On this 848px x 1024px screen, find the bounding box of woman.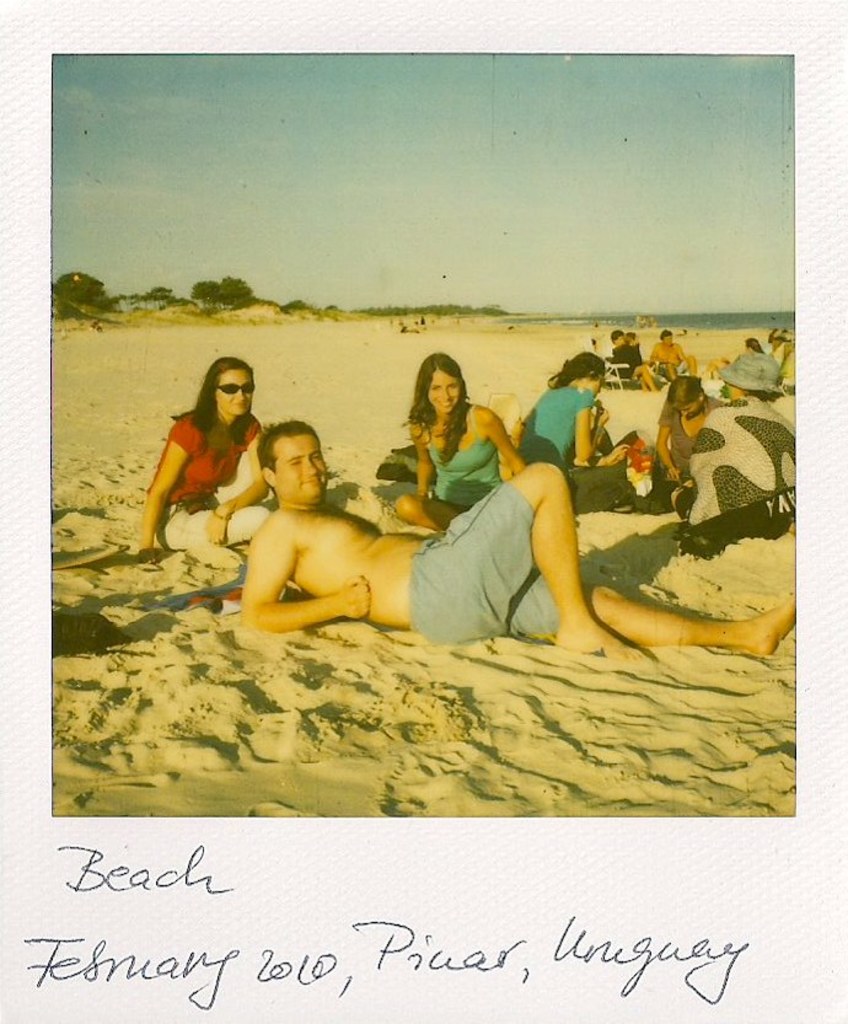
Bounding box: [396, 348, 524, 531].
